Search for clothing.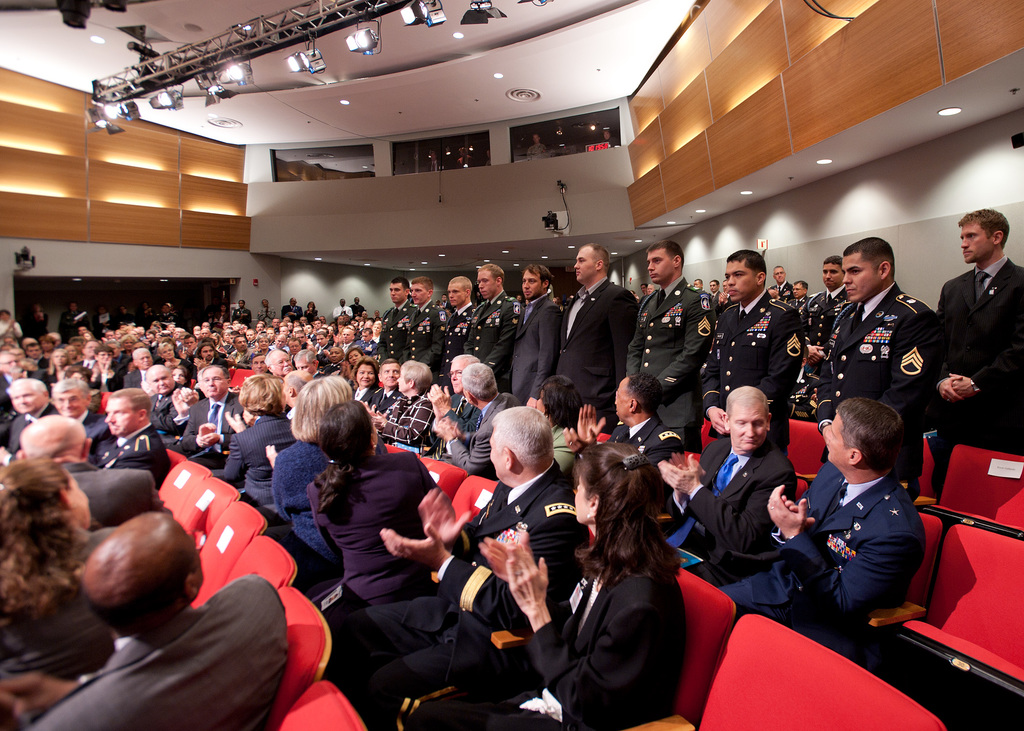
Found at region(62, 460, 172, 529).
